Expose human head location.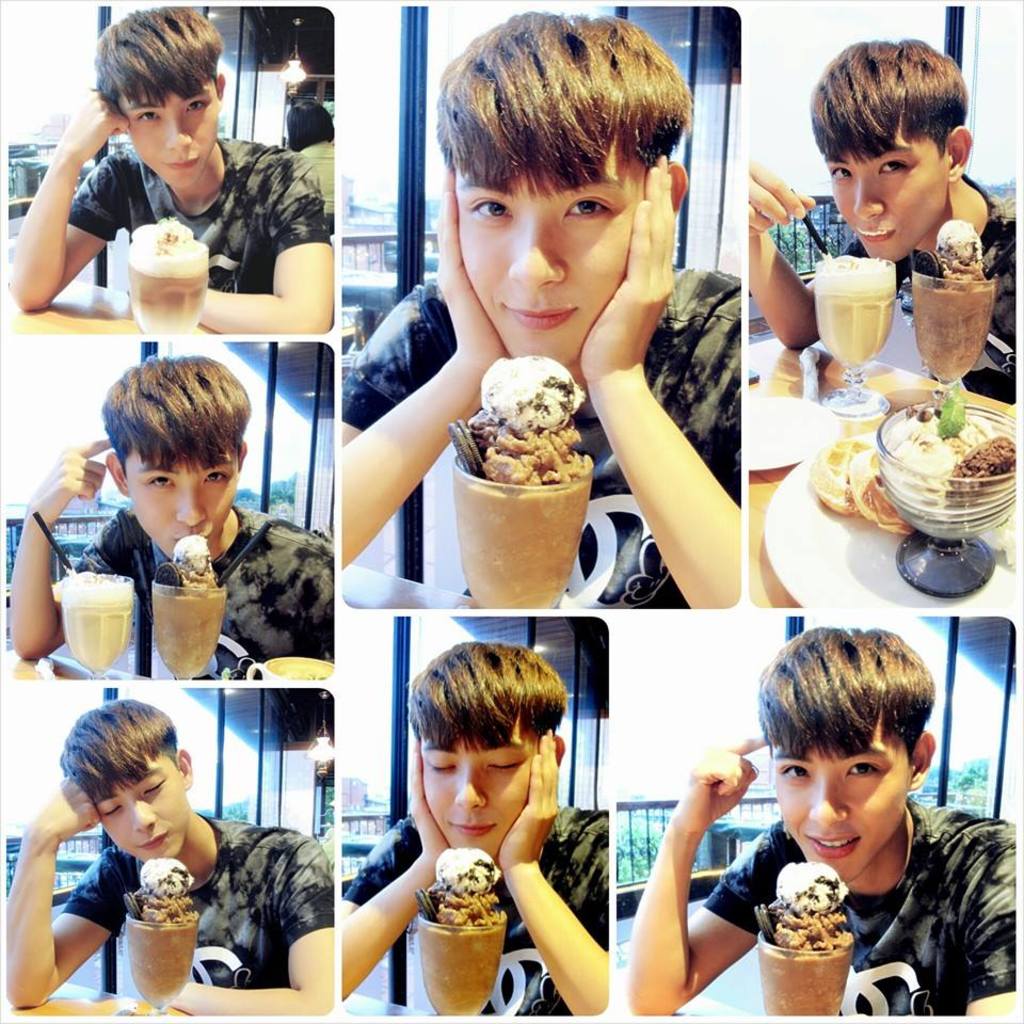
Exposed at {"x1": 60, "y1": 699, "x2": 193, "y2": 859}.
